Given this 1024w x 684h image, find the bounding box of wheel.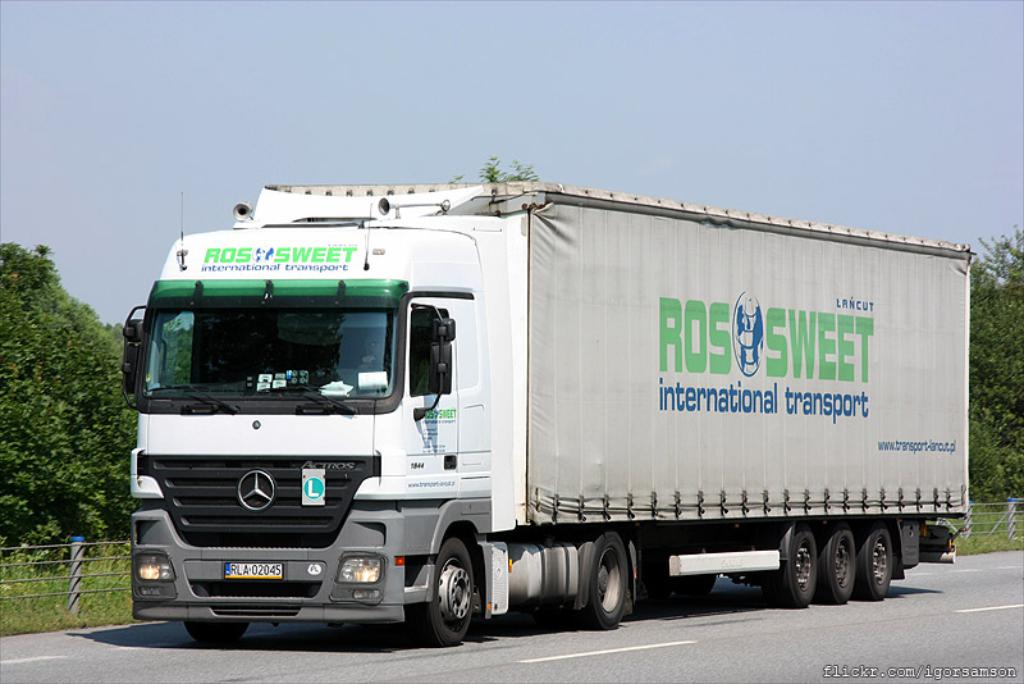
{"left": 860, "top": 526, "right": 893, "bottom": 602}.
